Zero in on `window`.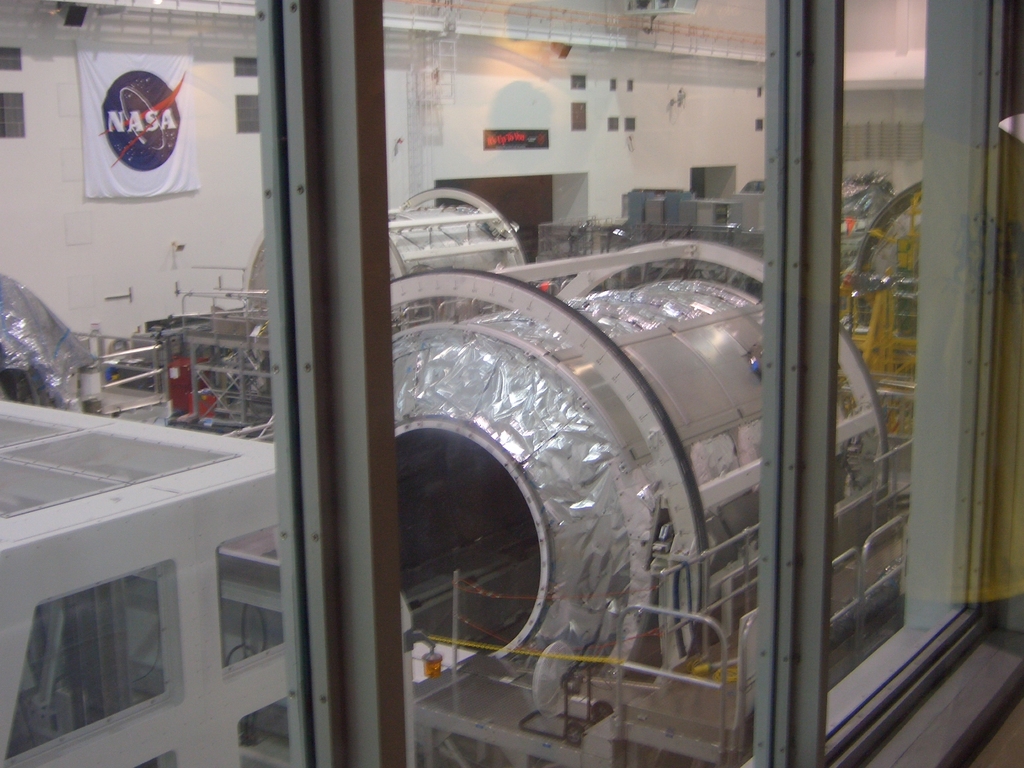
Zeroed in: <region>0, 0, 1023, 767</region>.
